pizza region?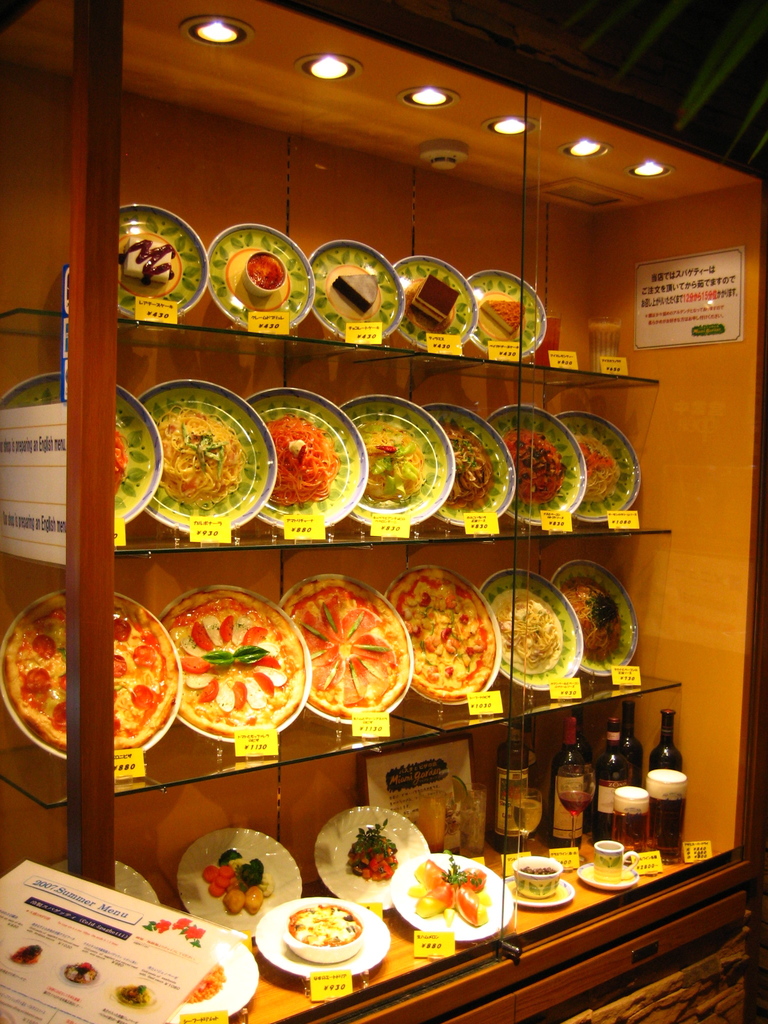
384/566/499/698
